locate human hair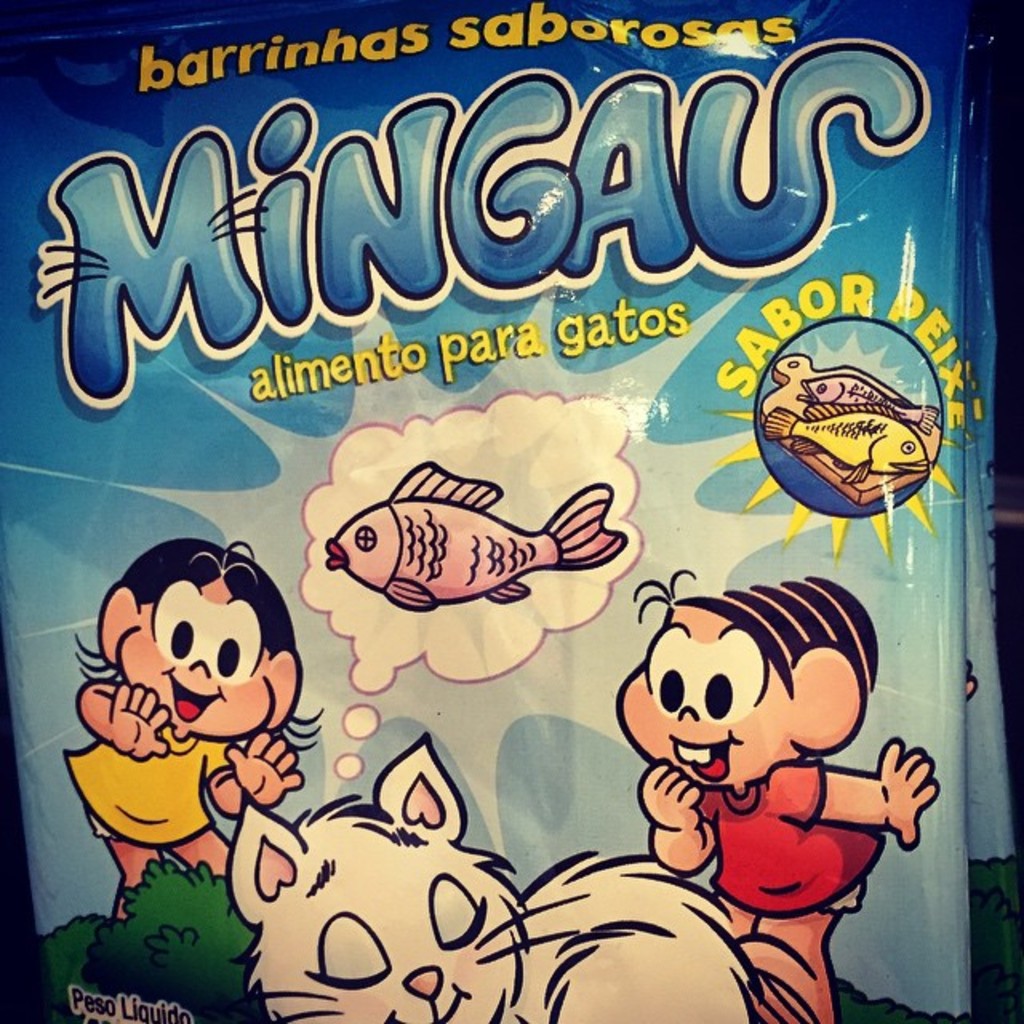
[72, 539, 320, 749]
